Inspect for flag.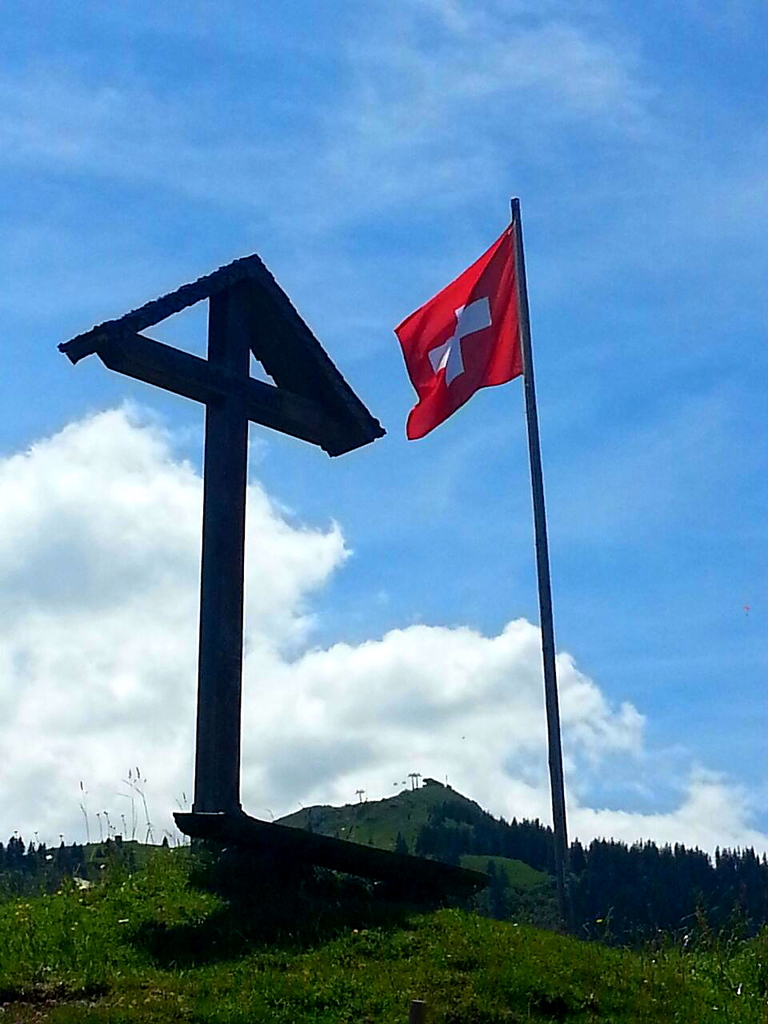
Inspection: 380:197:539:438.
